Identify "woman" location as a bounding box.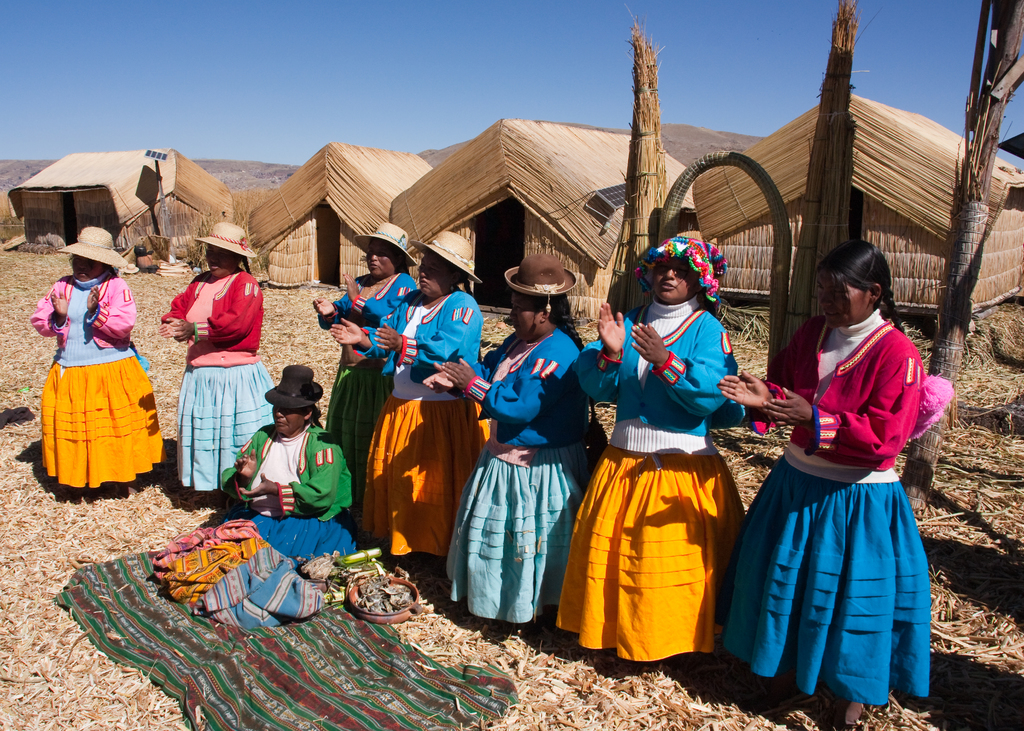
locate(230, 364, 355, 581).
